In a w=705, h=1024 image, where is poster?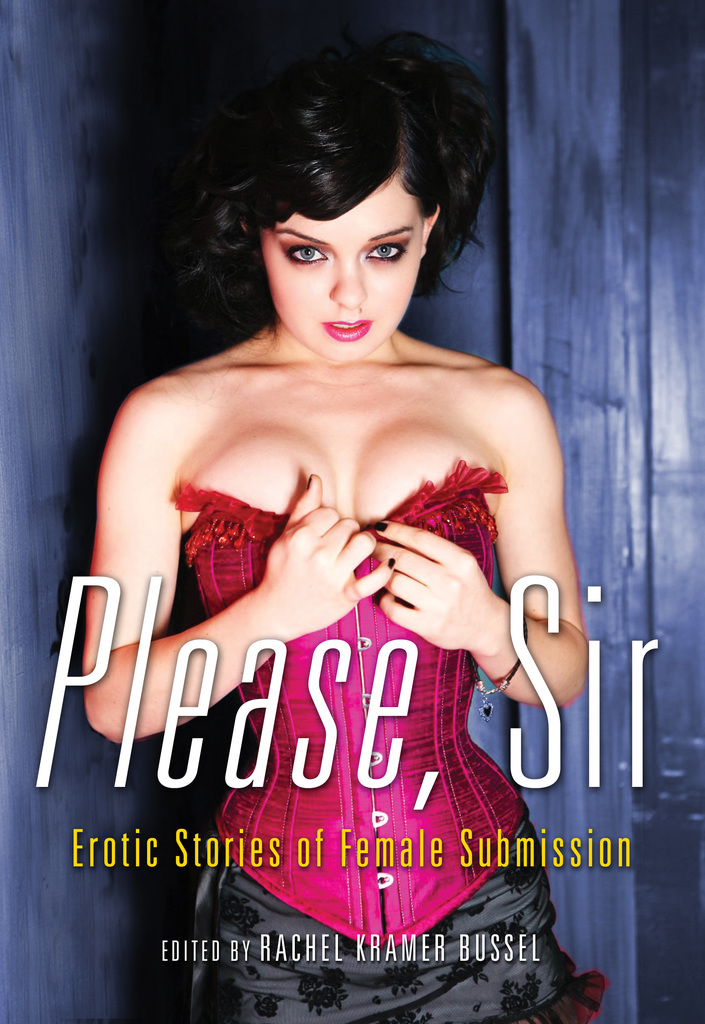
crop(3, 0, 704, 1023).
